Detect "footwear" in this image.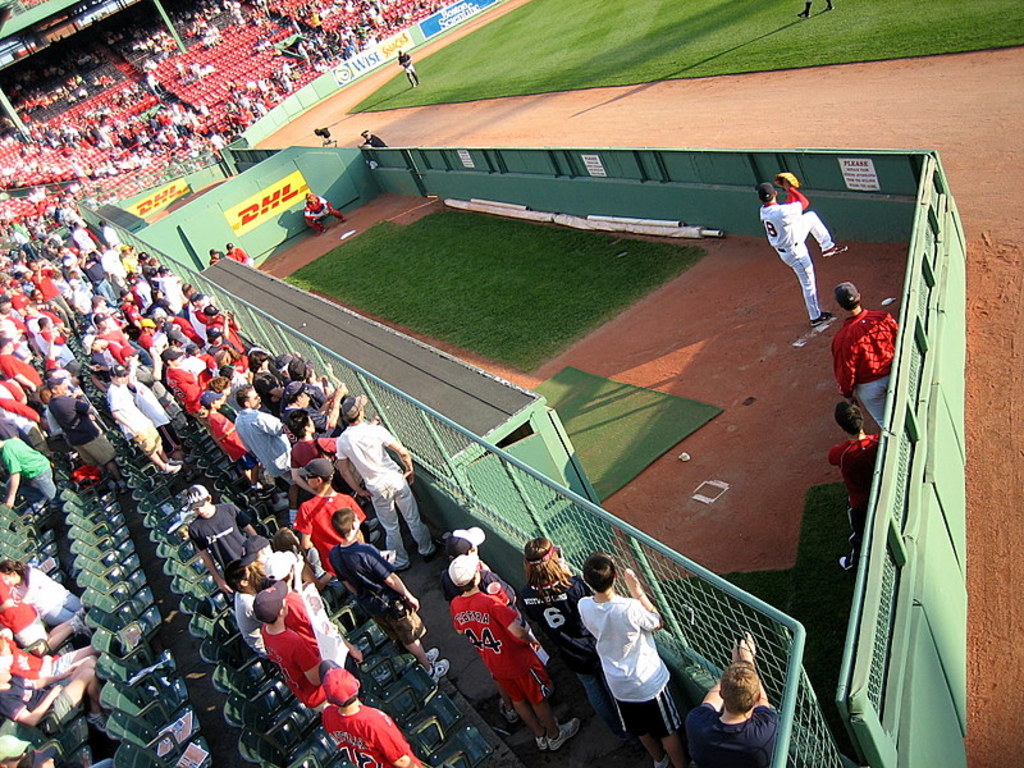
Detection: (549, 717, 580, 749).
